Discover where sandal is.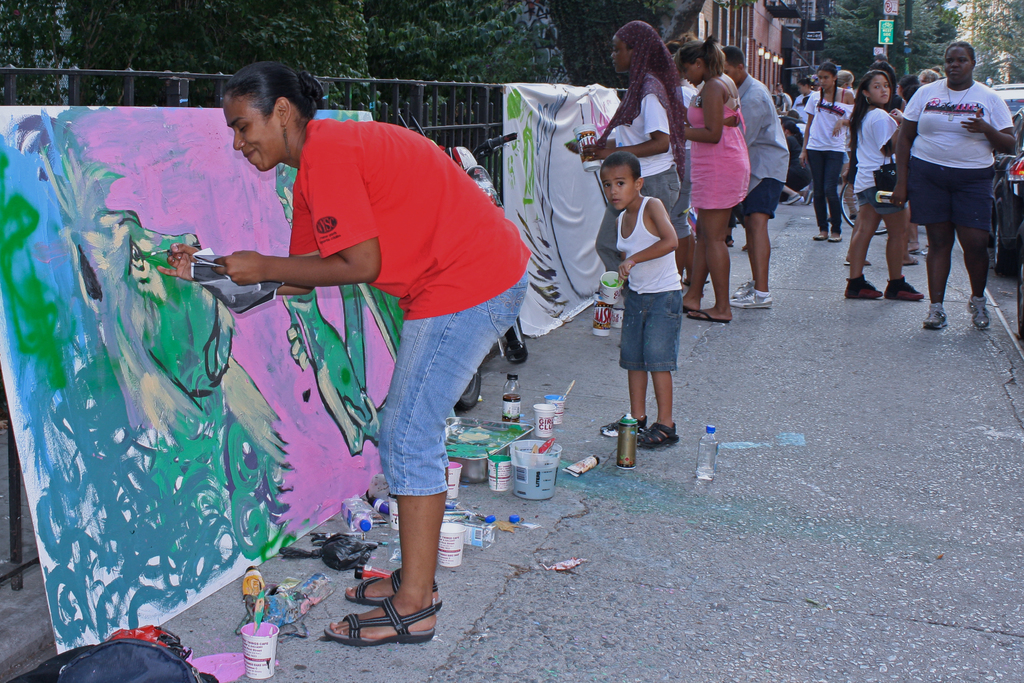
Discovered at {"x1": 725, "y1": 236, "x2": 733, "y2": 249}.
